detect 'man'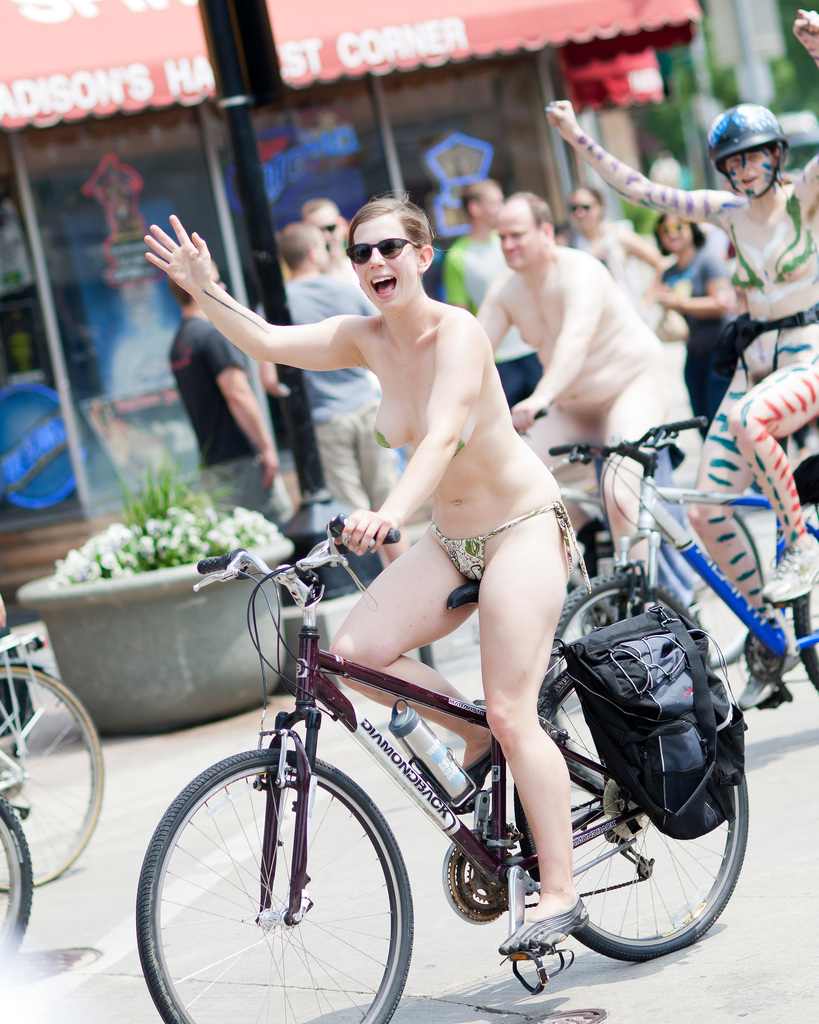
474:178:706:495
